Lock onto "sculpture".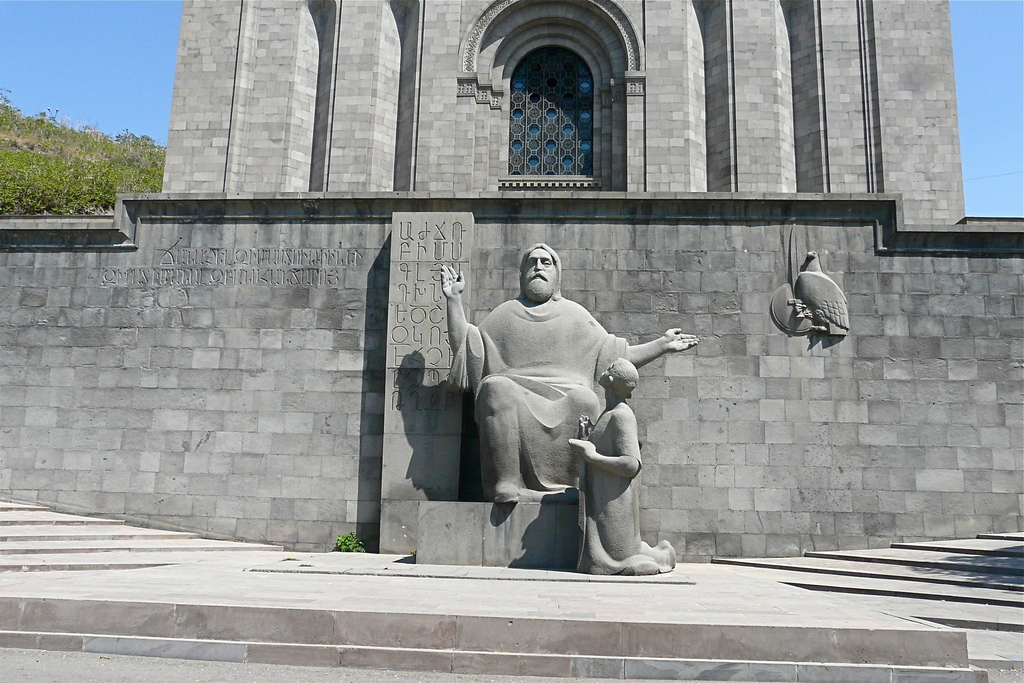
Locked: locate(788, 247, 849, 333).
